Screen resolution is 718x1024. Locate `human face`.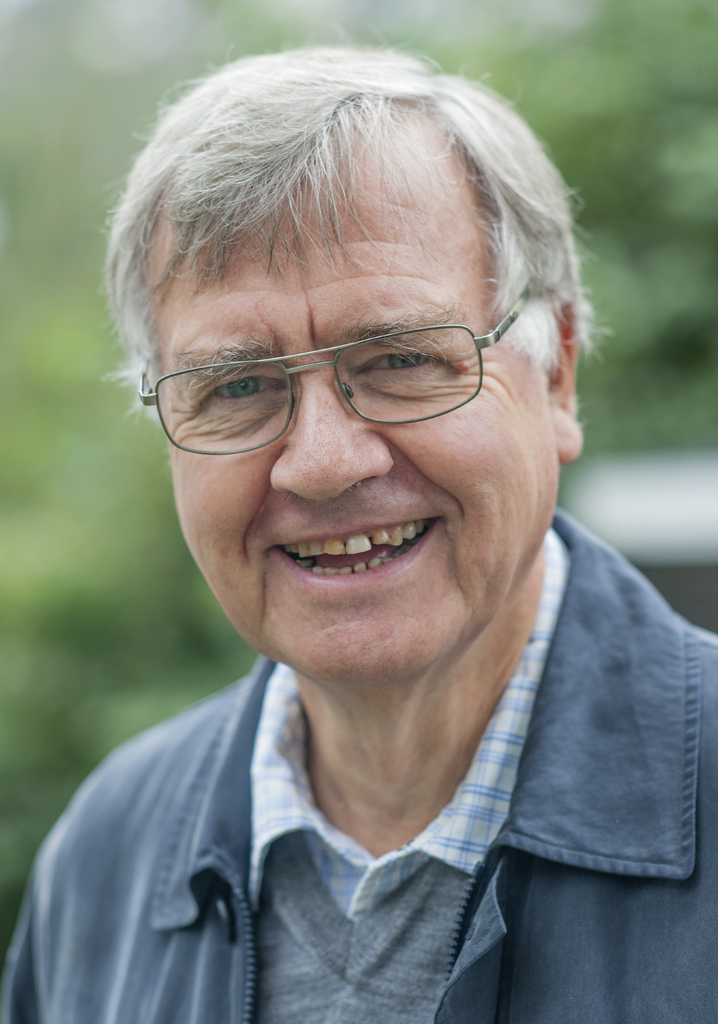
locate(136, 122, 561, 691).
